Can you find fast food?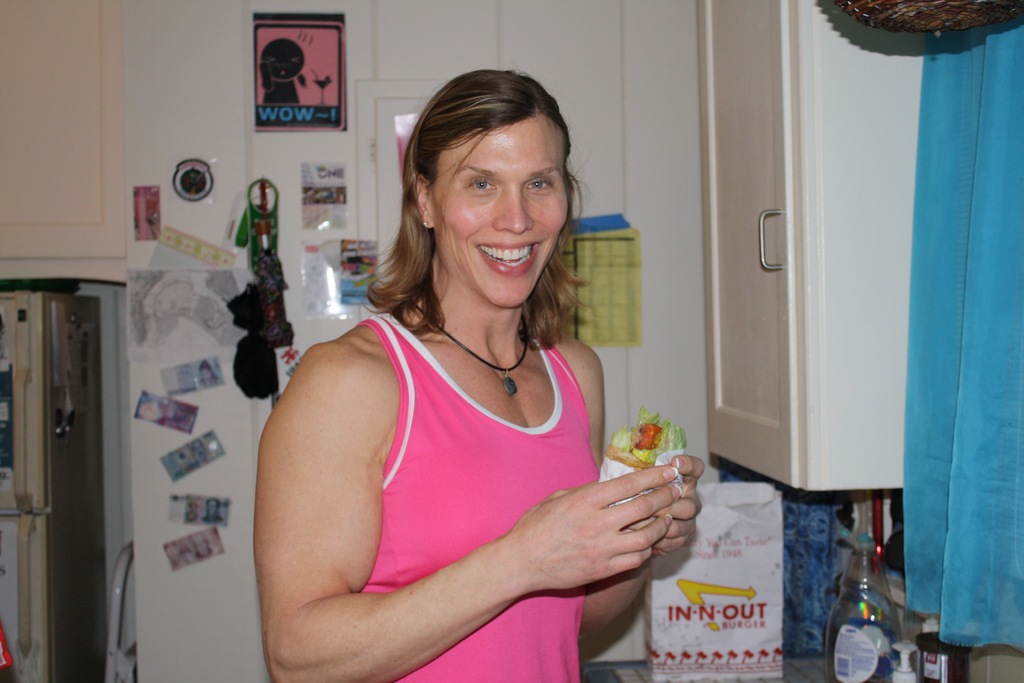
Yes, bounding box: 593:409:699:530.
